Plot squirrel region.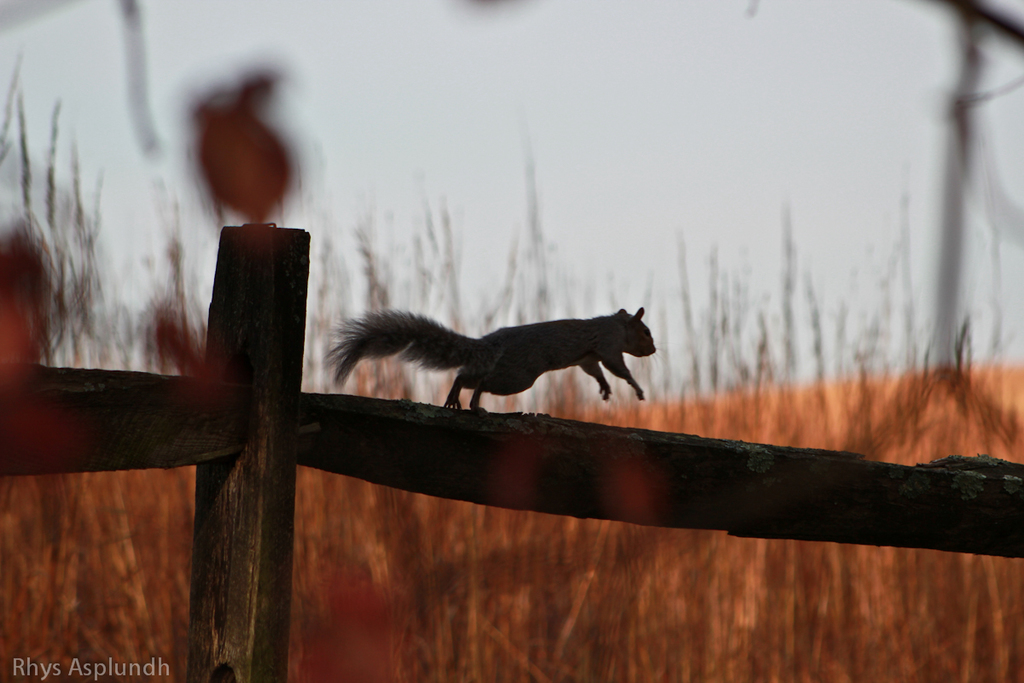
Plotted at [323, 306, 685, 417].
